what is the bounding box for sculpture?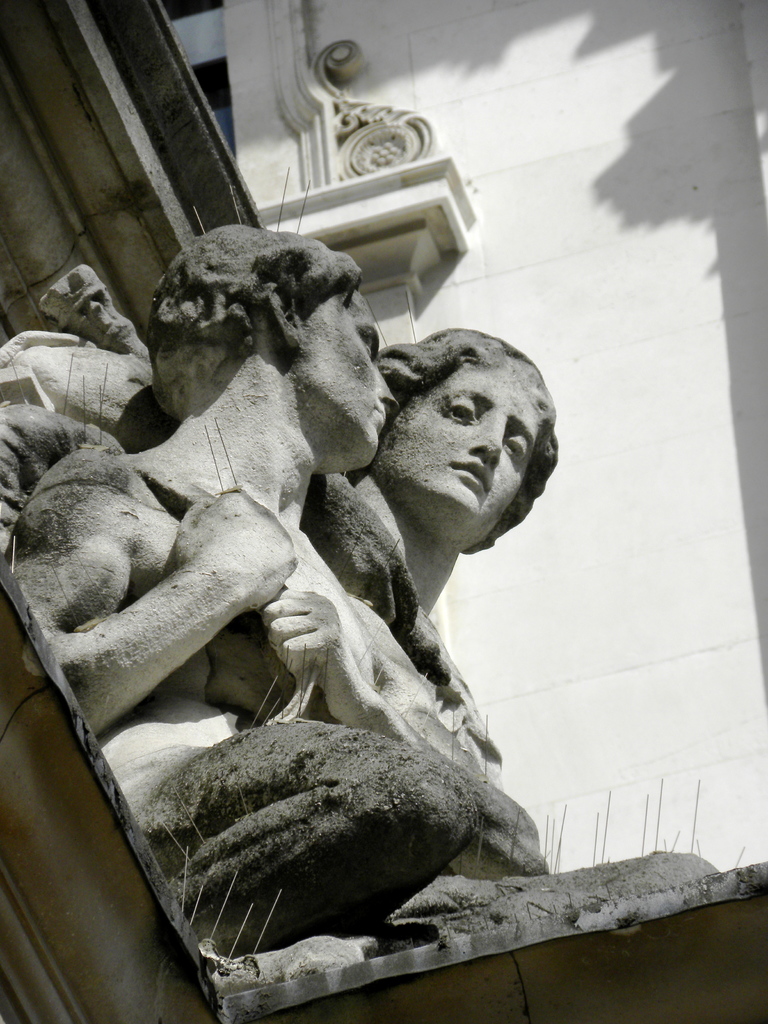
box=[24, 223, 619, 970].
